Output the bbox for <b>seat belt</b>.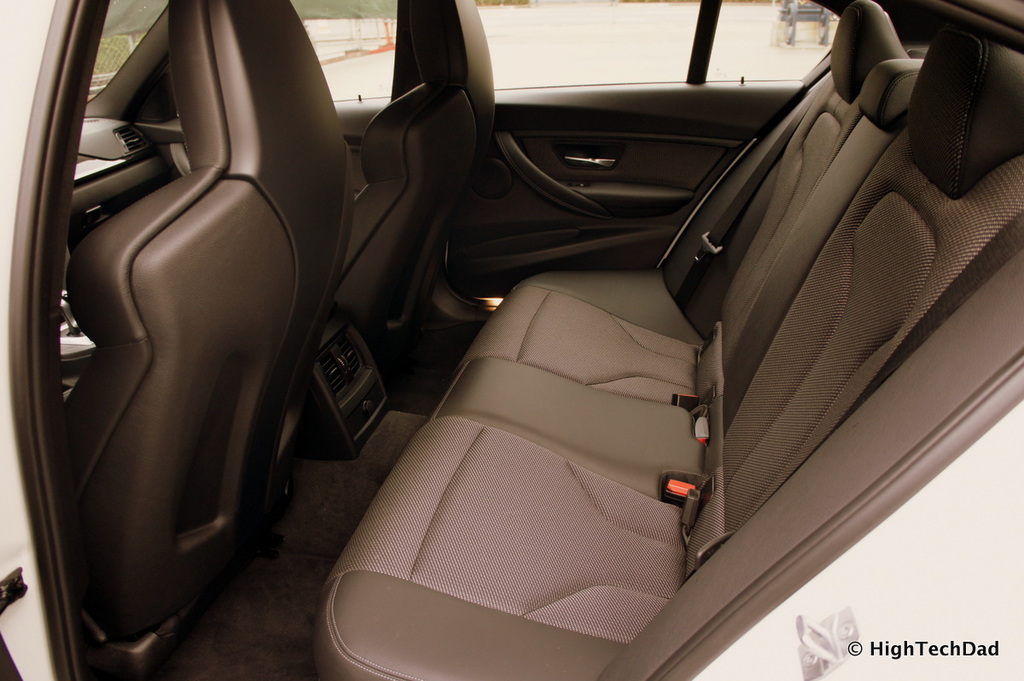
(671, 86, 823, 313).
